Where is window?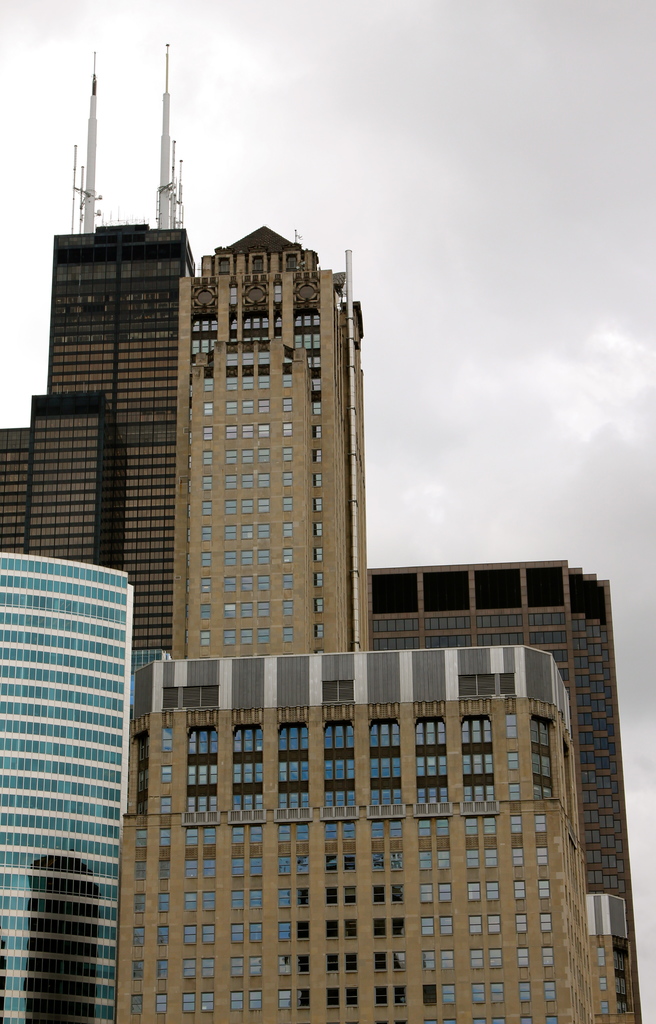
<bbox>543, 984, 557, 1007</bbox>.
